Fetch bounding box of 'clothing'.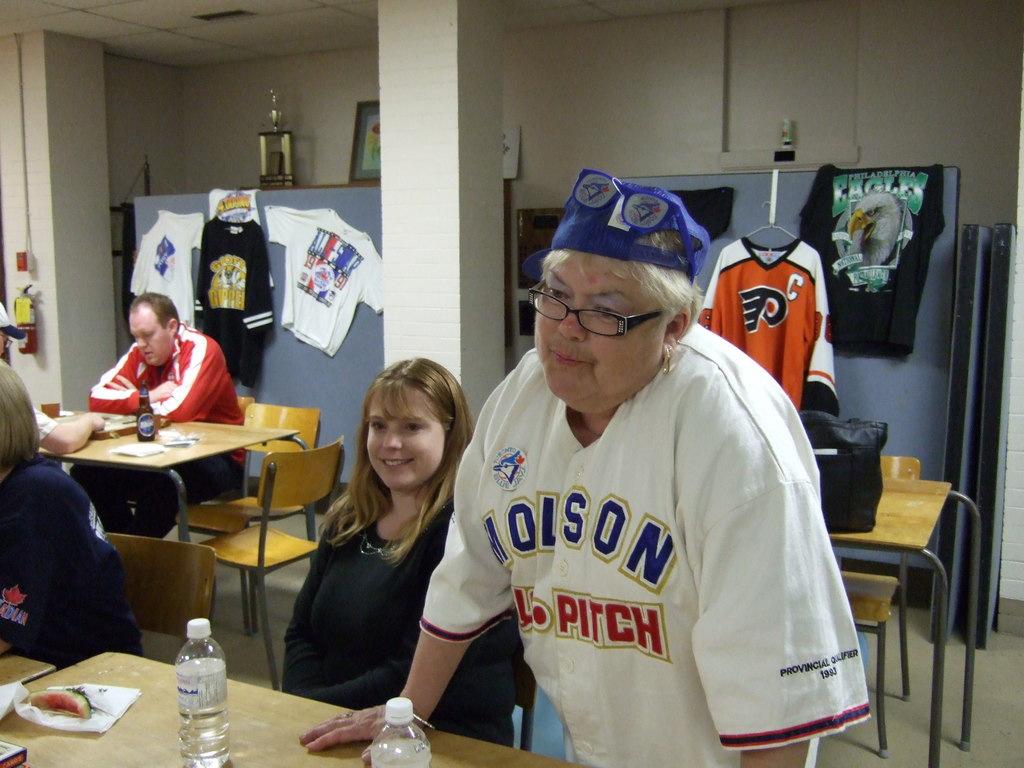
Bbox: [left=280, top=506, right=536, bottom=752].
